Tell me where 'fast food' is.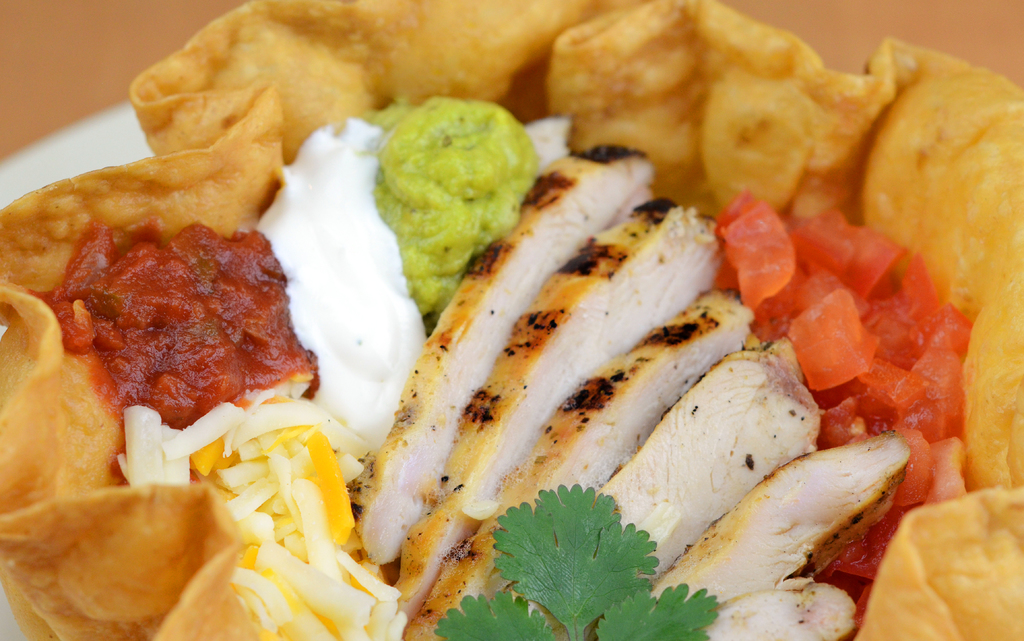
'fast food' is at [0, 0, 1023, 640].
